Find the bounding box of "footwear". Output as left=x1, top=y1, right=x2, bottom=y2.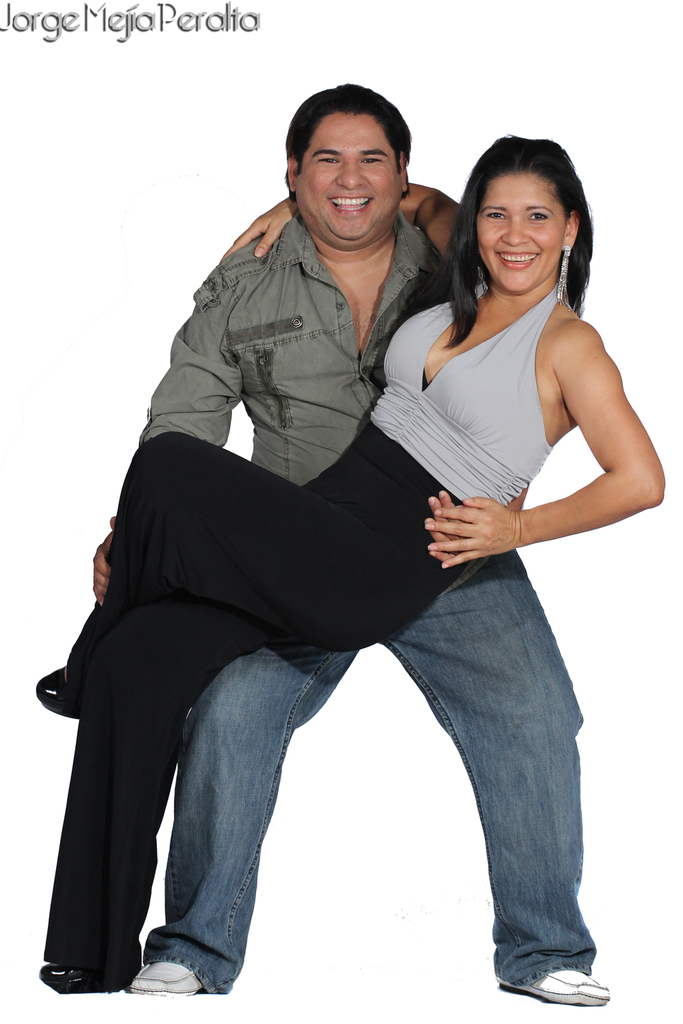
left=496, top=964, right=613, bottom=1006.
